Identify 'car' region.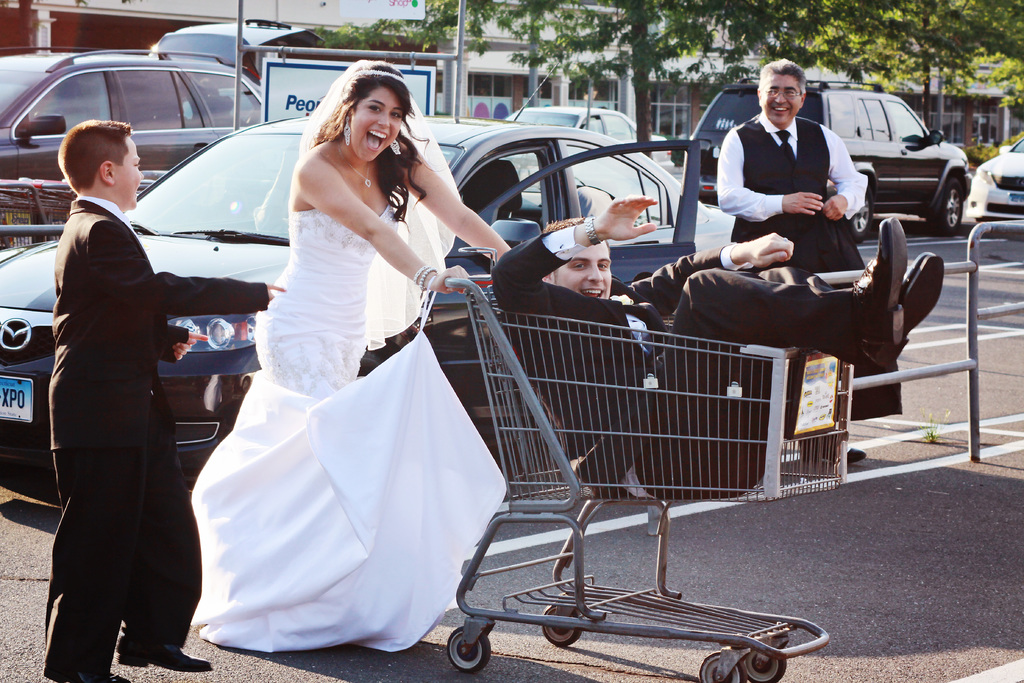
Region: x1=683, y1=76, x2=969, y2=245.
